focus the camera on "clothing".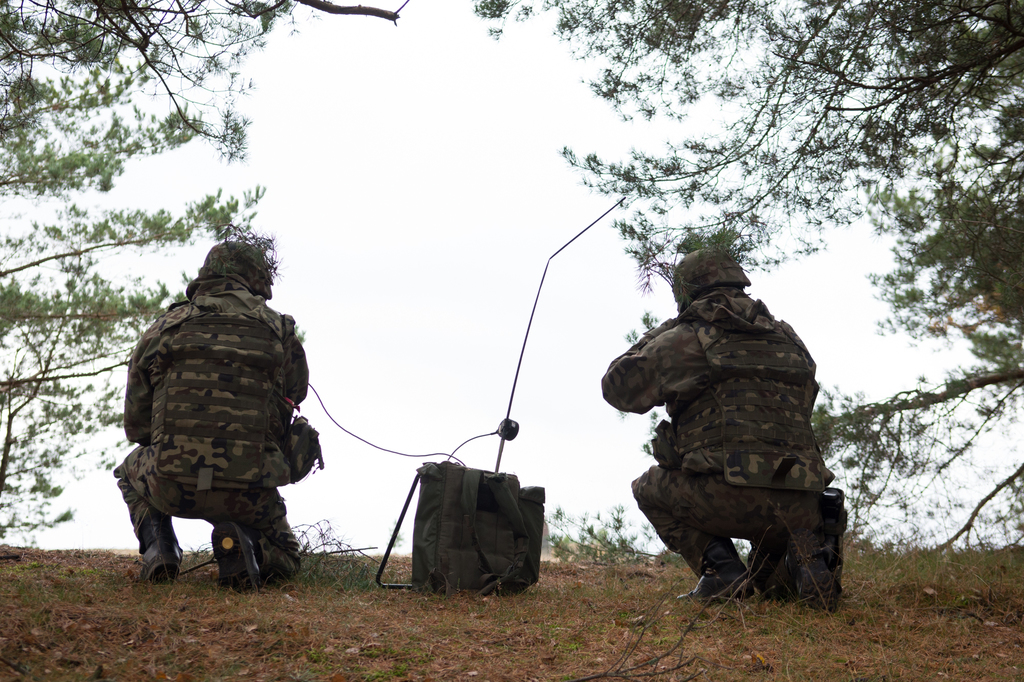
Focus region: x1=606 y1=249 x2=856 y2=607.
